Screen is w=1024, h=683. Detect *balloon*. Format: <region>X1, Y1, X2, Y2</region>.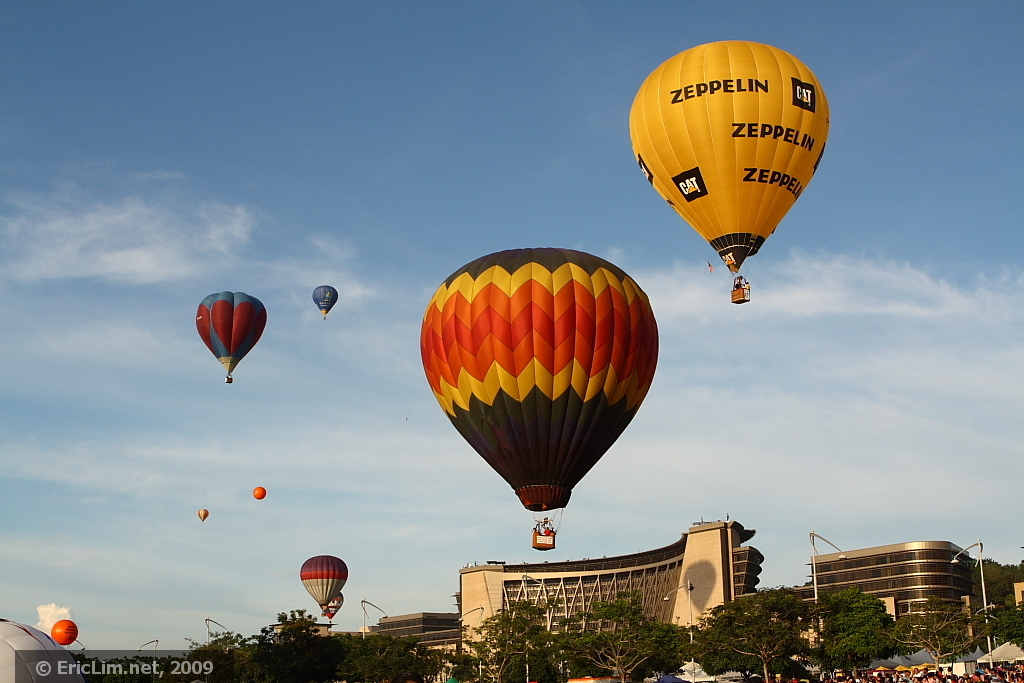
<region>194, 290, 265, 375</region>.
